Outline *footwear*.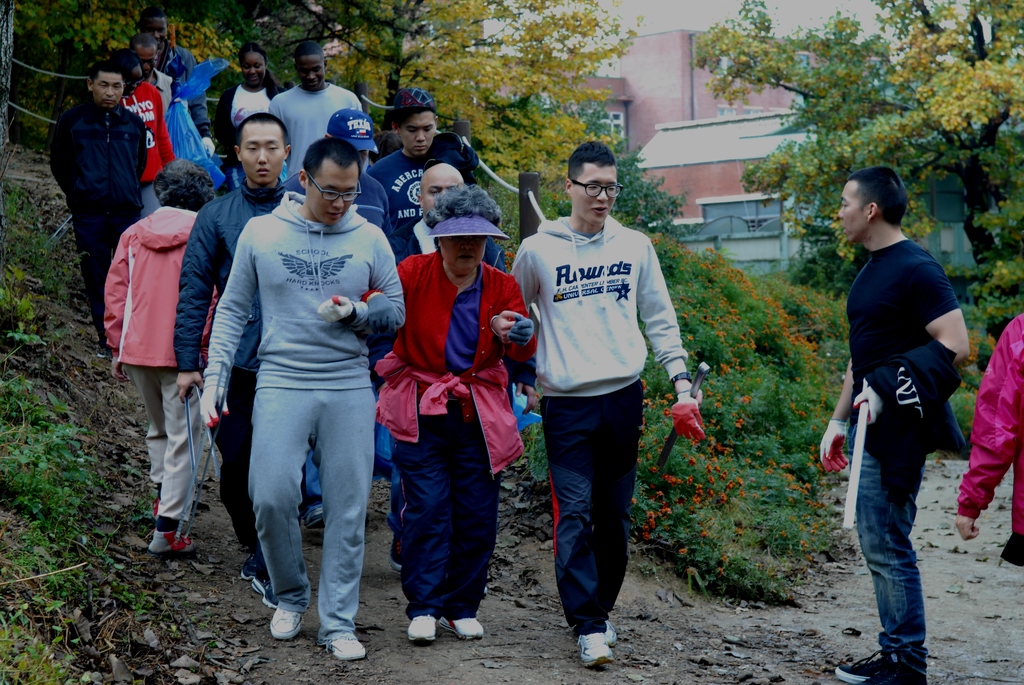
Outline: crop(406, 605, 433, 650).
